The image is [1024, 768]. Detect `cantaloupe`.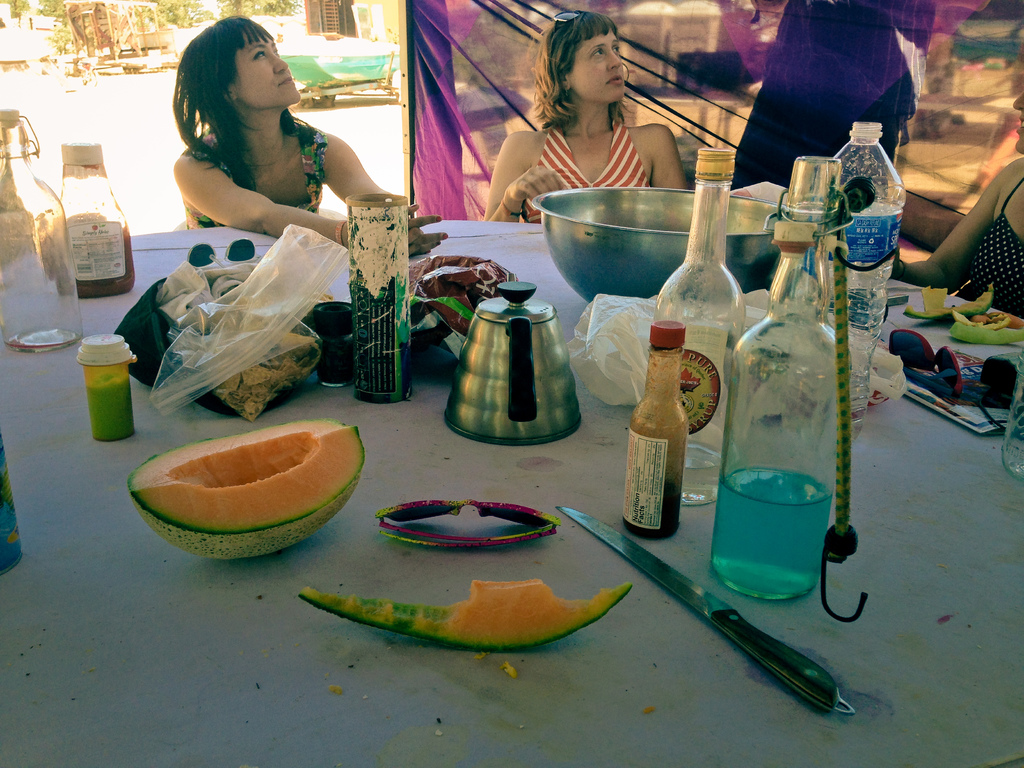
Detection: bbox=(126, 421, 360, 555).
